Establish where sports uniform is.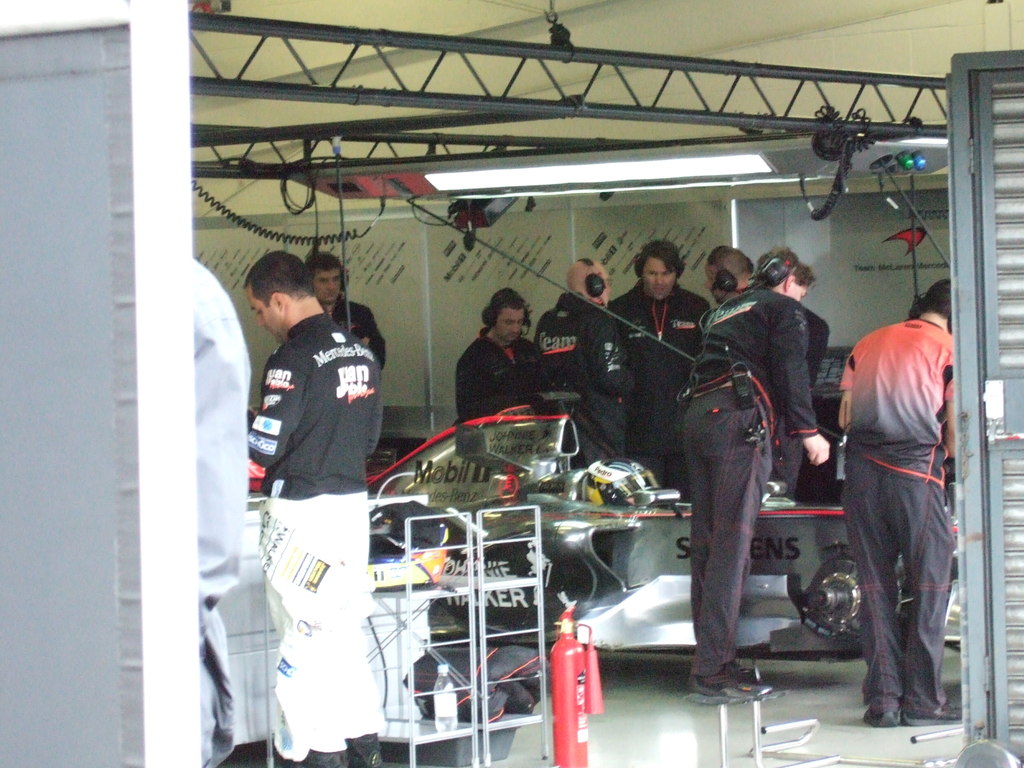
Established at box(530, 287, 632, 455).
